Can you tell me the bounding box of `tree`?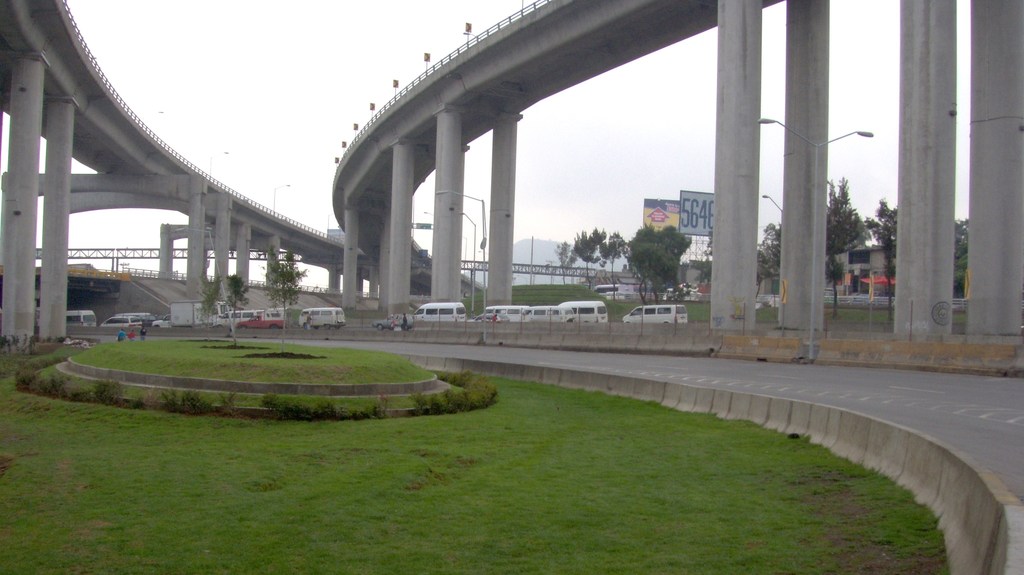
950, 212, 973, 298.
